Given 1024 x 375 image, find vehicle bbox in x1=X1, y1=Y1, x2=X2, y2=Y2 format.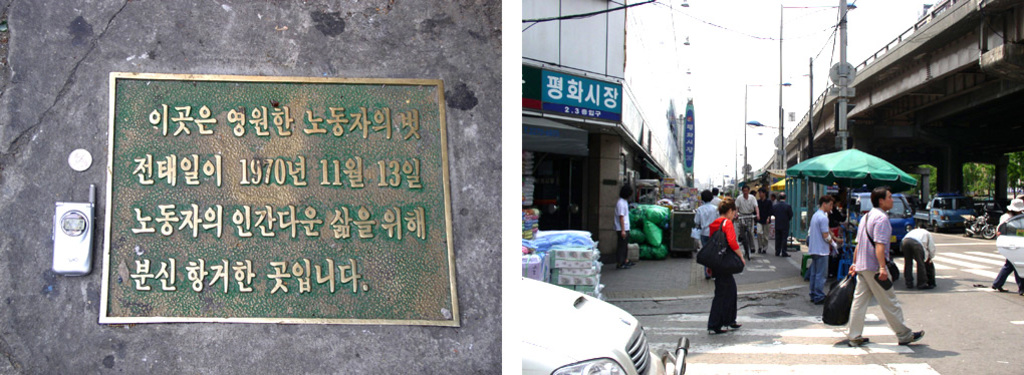
x1=910, y1=189, x2=978, y2=231.
